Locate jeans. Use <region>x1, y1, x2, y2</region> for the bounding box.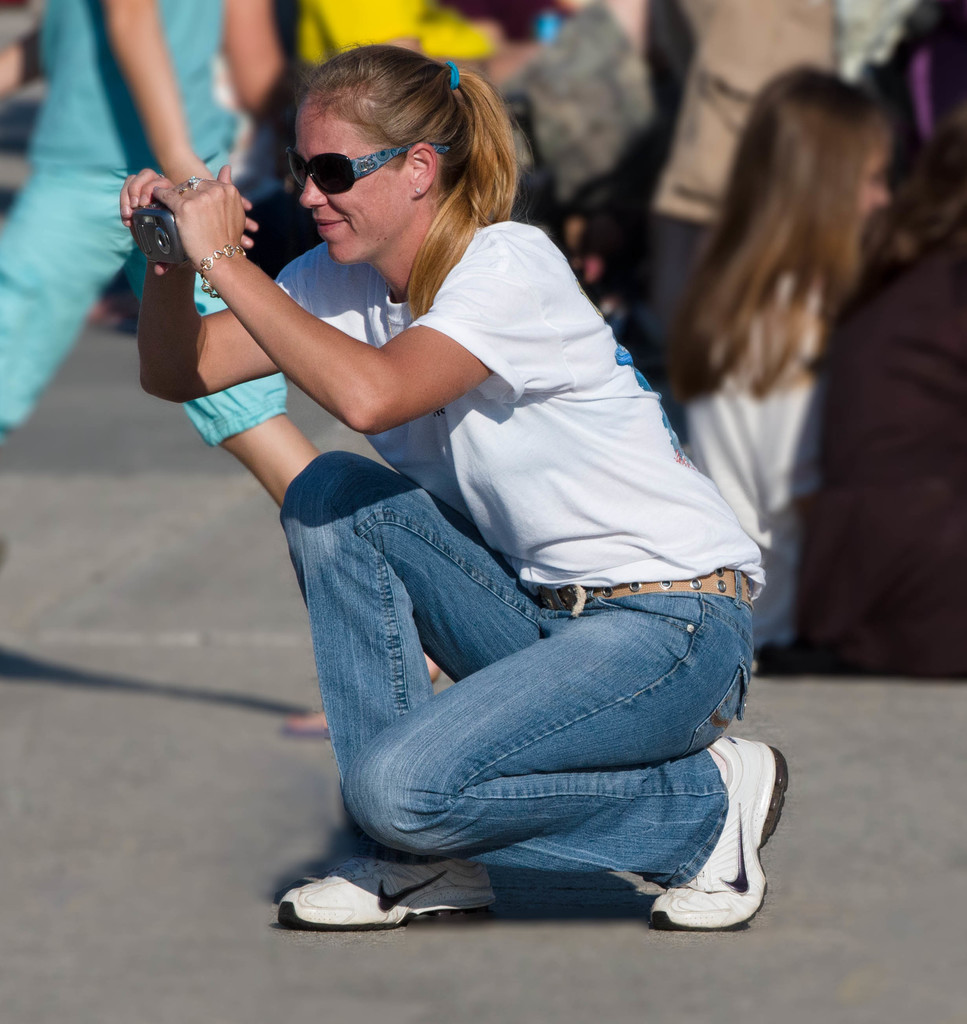
<region>276, 449, 756, 889</region>.
